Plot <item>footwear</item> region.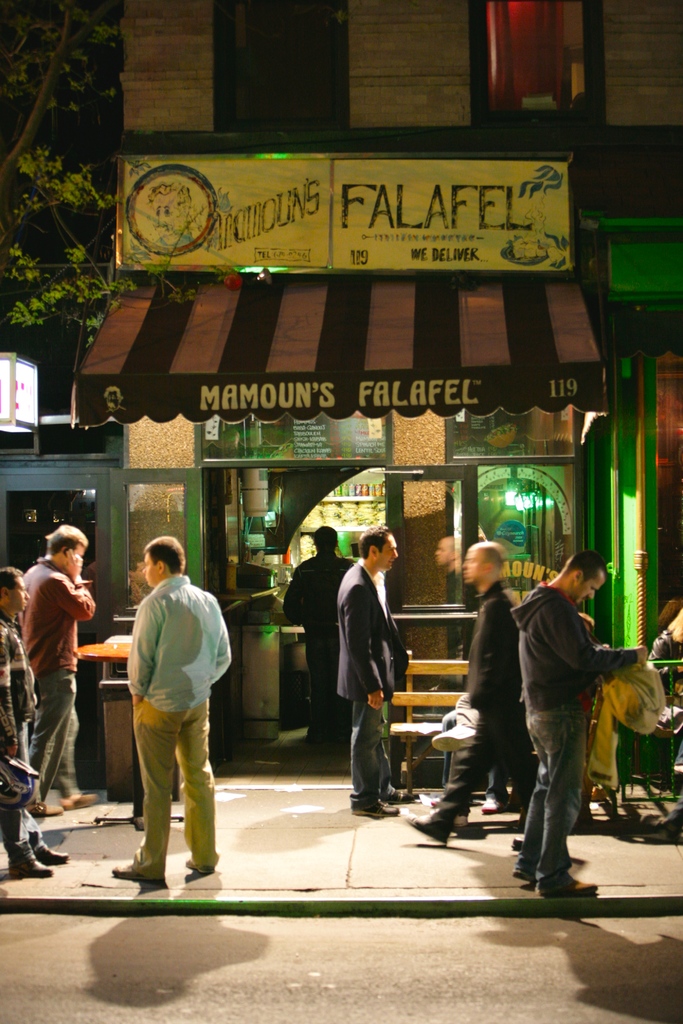
Plotted at crop(400, 812, 444, 847).
